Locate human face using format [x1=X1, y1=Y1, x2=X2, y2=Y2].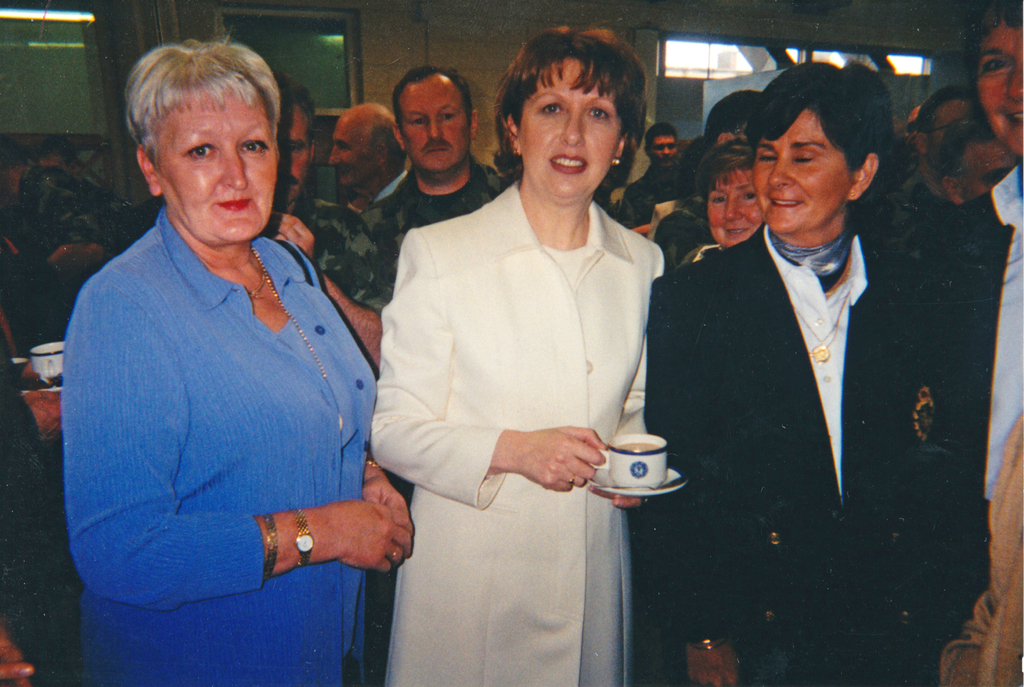
[x1=981, y1=22, x2=1023, y2=149].
